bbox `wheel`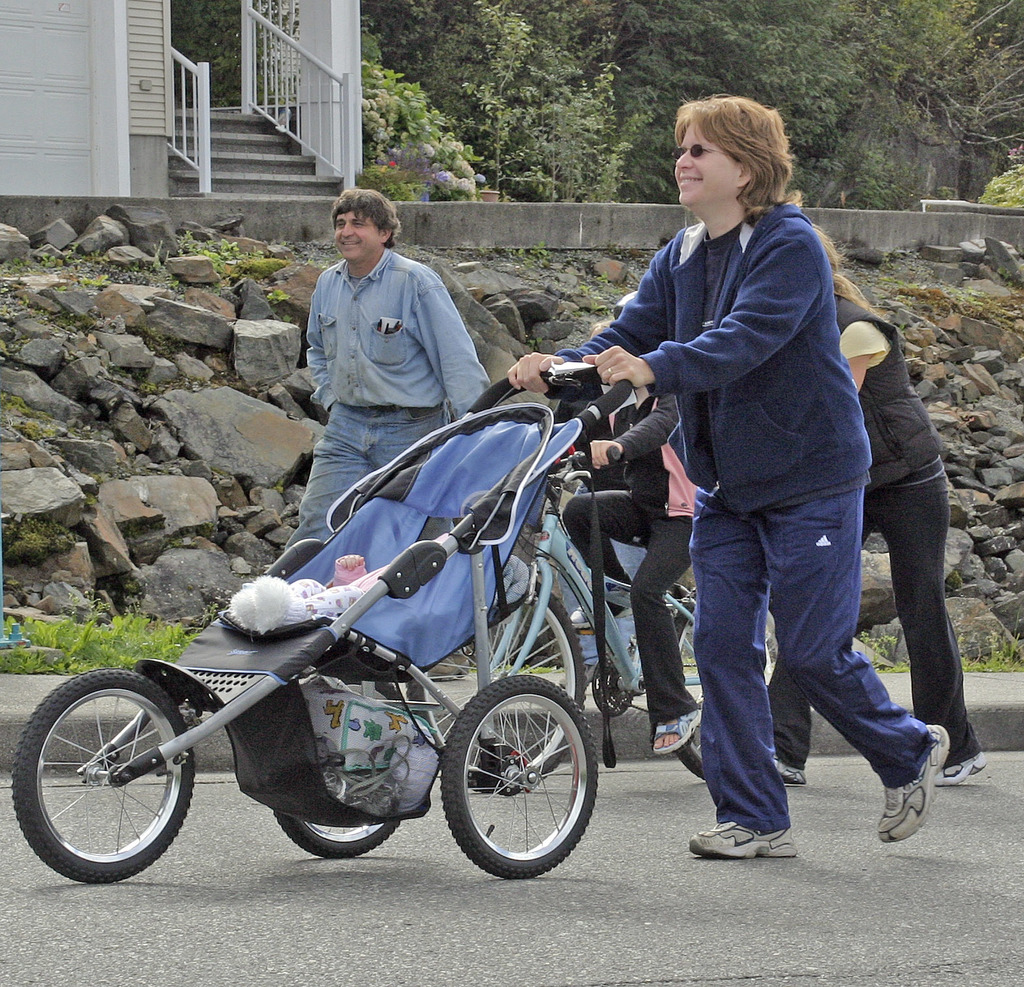
[402, 579, 592, 793]
